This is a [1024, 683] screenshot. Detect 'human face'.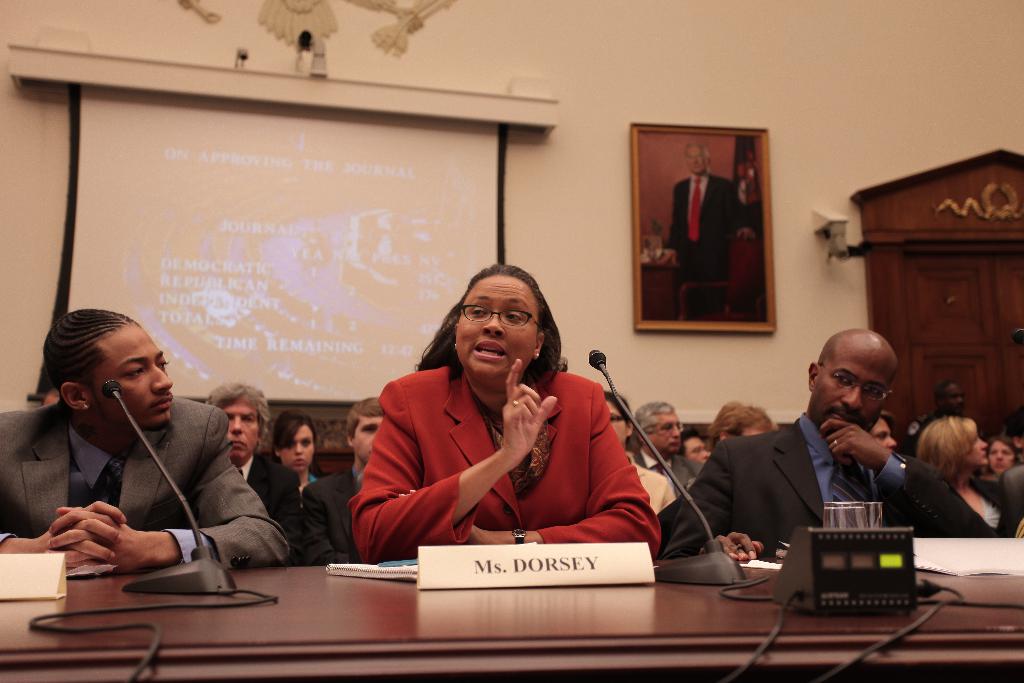
687,440,699,462.
